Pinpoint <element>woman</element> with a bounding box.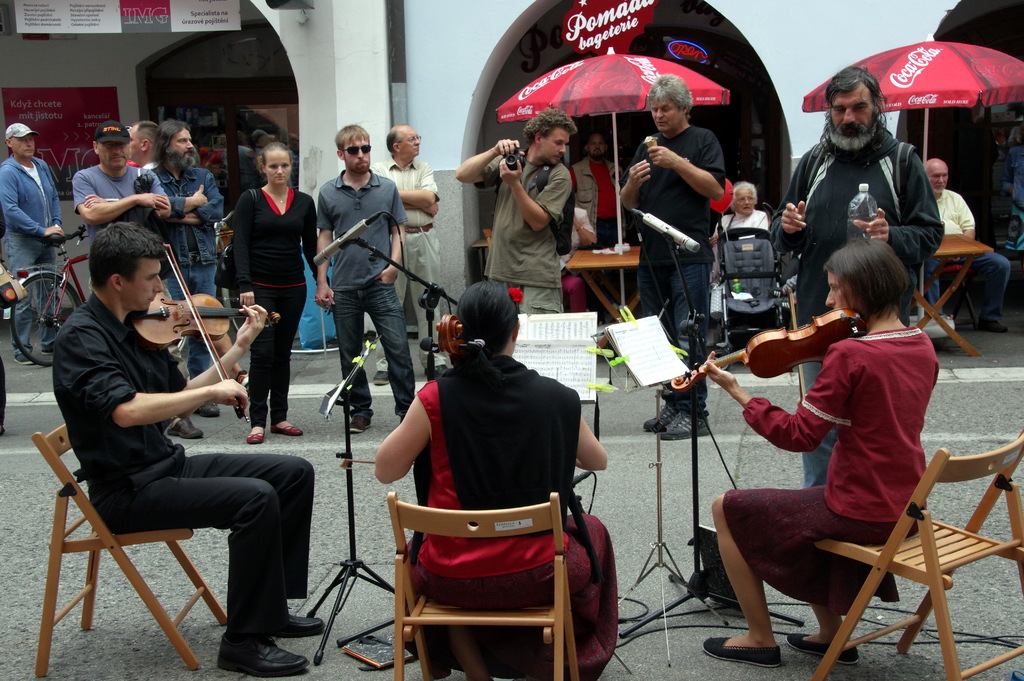
bbox=(712, 181, 770, 283).
